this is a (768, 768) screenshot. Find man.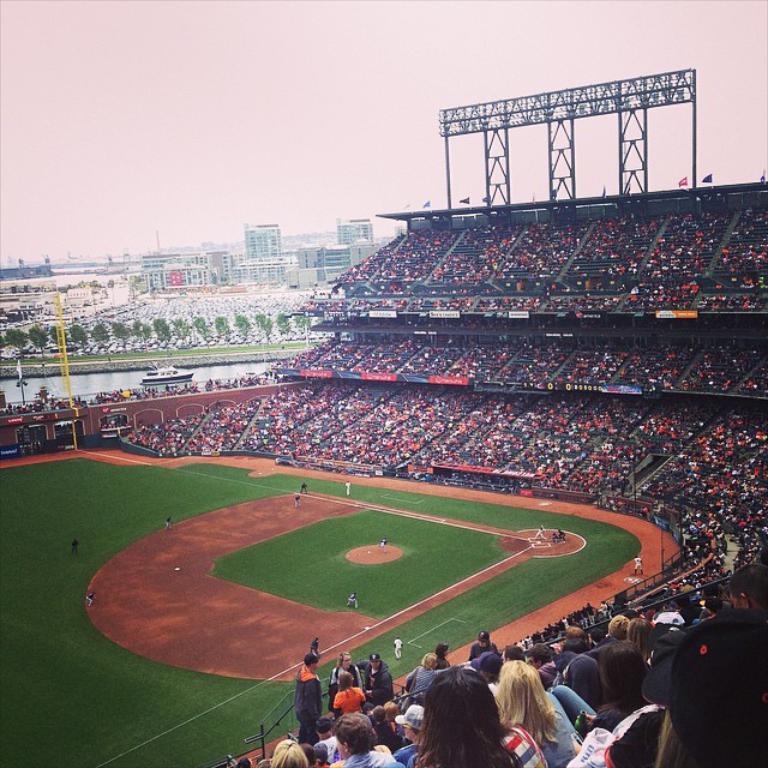
Bounding box: box=[523, 646, 554, 690].
